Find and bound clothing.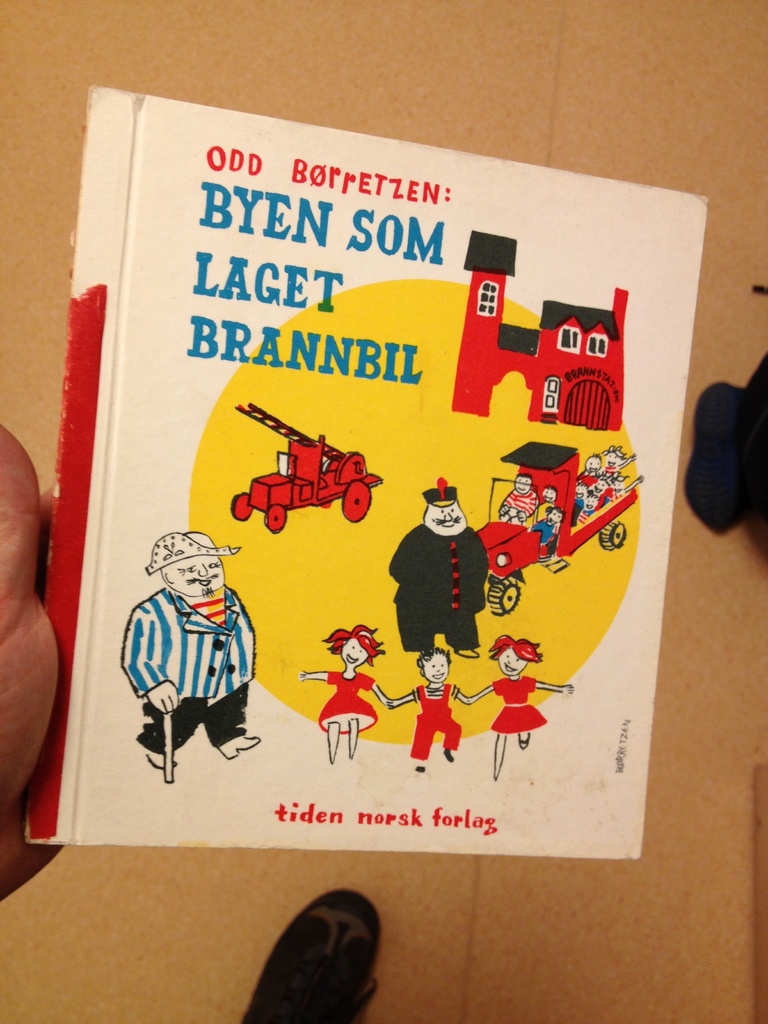
Bound: (499,489,538,515).
